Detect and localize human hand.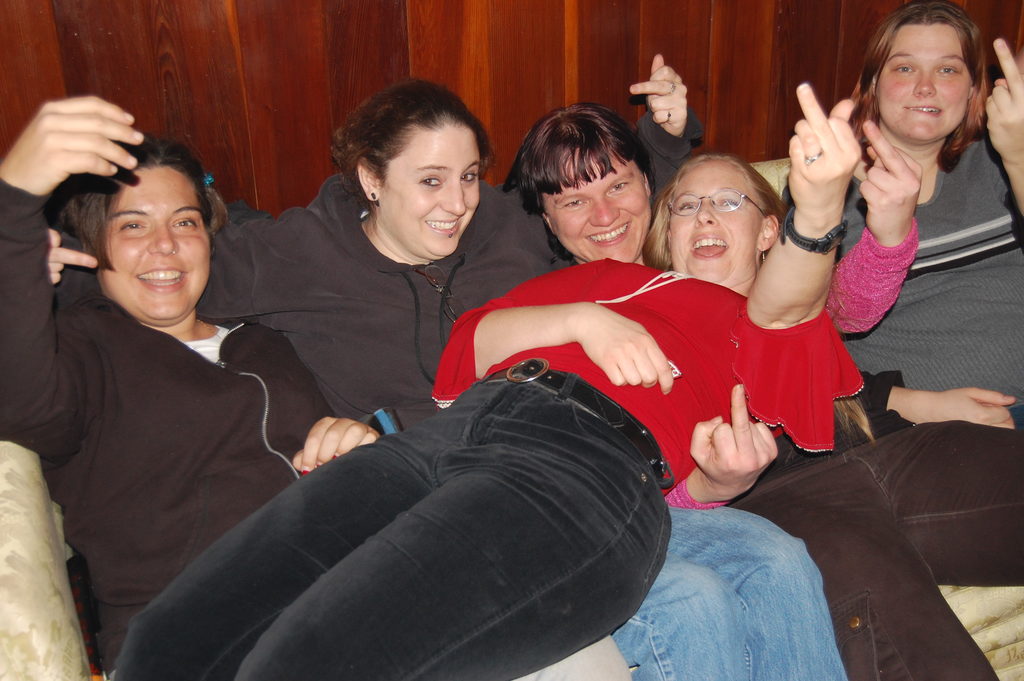
Localized at left=982, top=36, right=1023, bottom=162.
